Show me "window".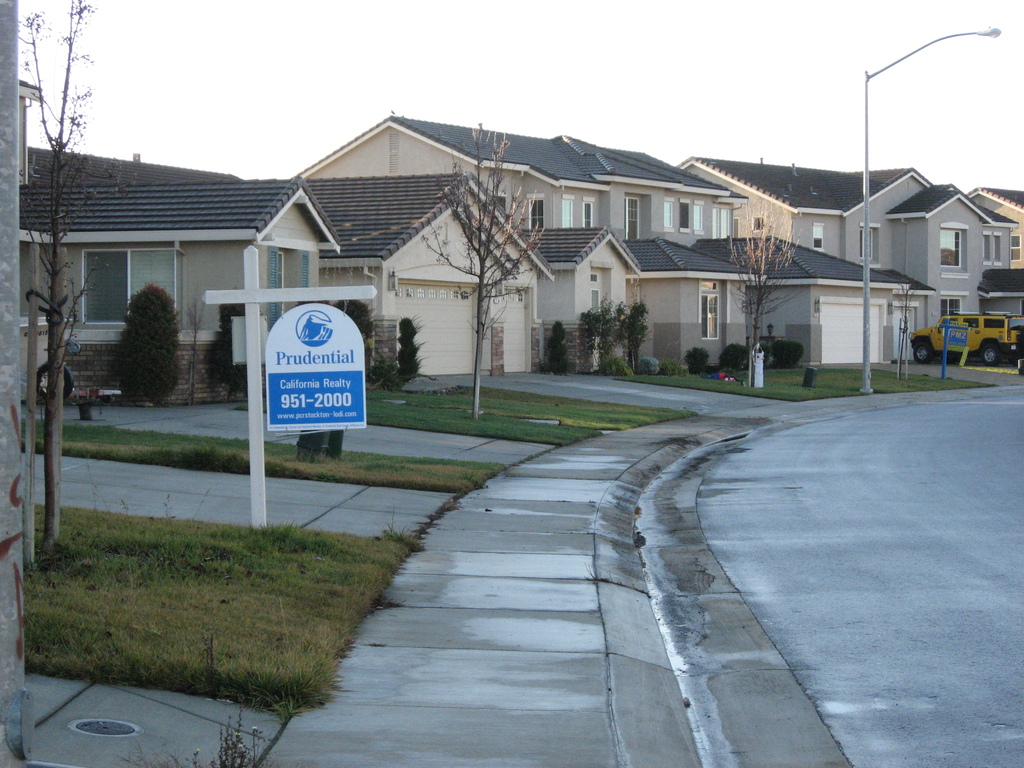
"window" is here: 812/221/826/253.
